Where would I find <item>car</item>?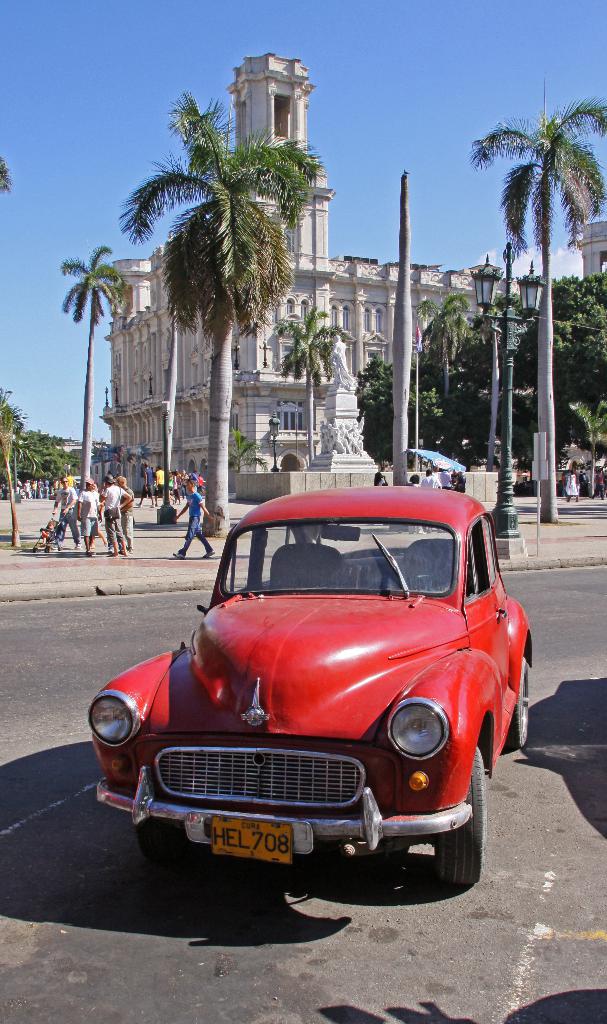
At (left=90, top=484, right=533, bottom=906).
